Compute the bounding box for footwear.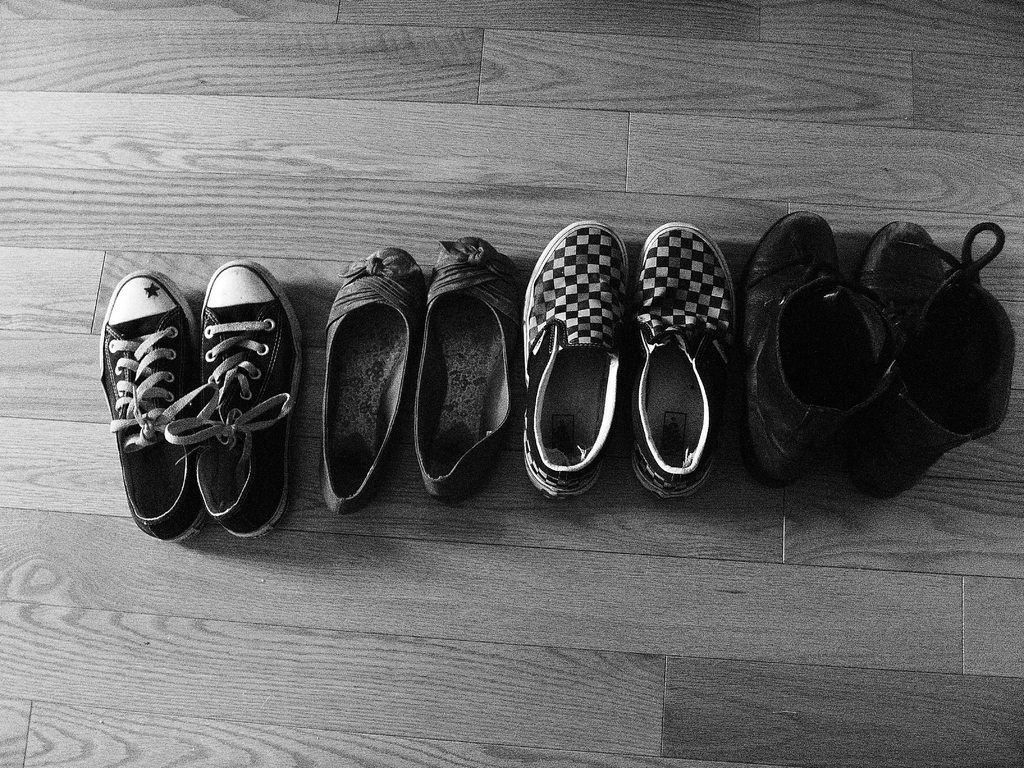
(415,233,514,499).
